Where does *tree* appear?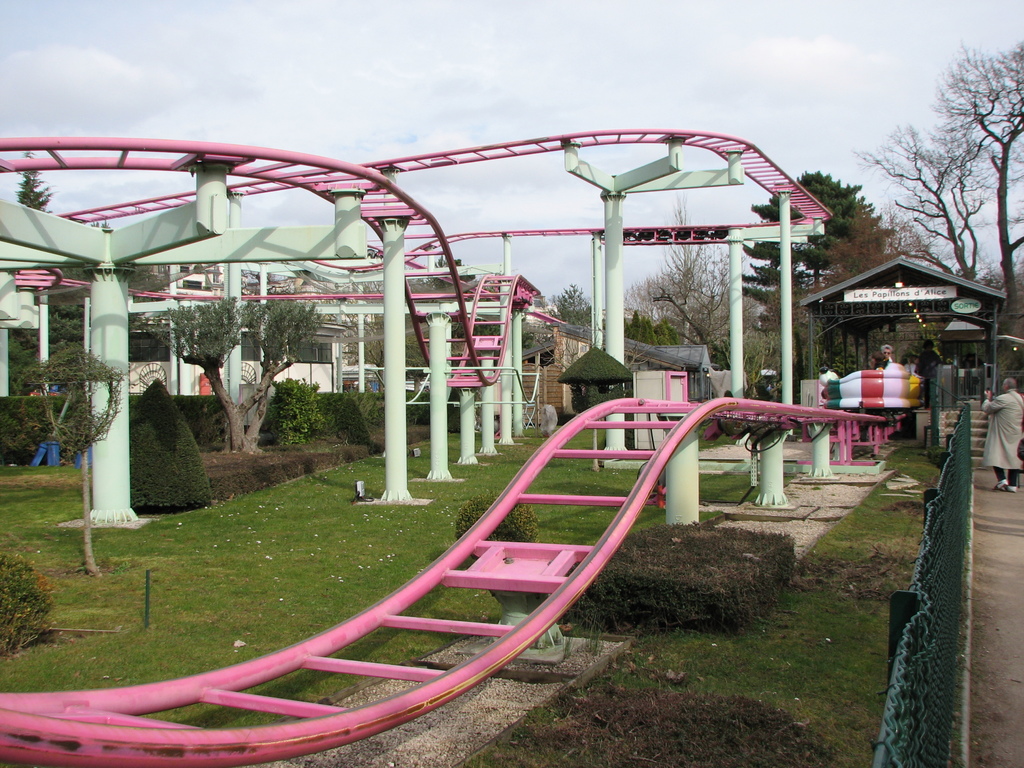
Appears at bbox(931, 37, 1023, 367).
